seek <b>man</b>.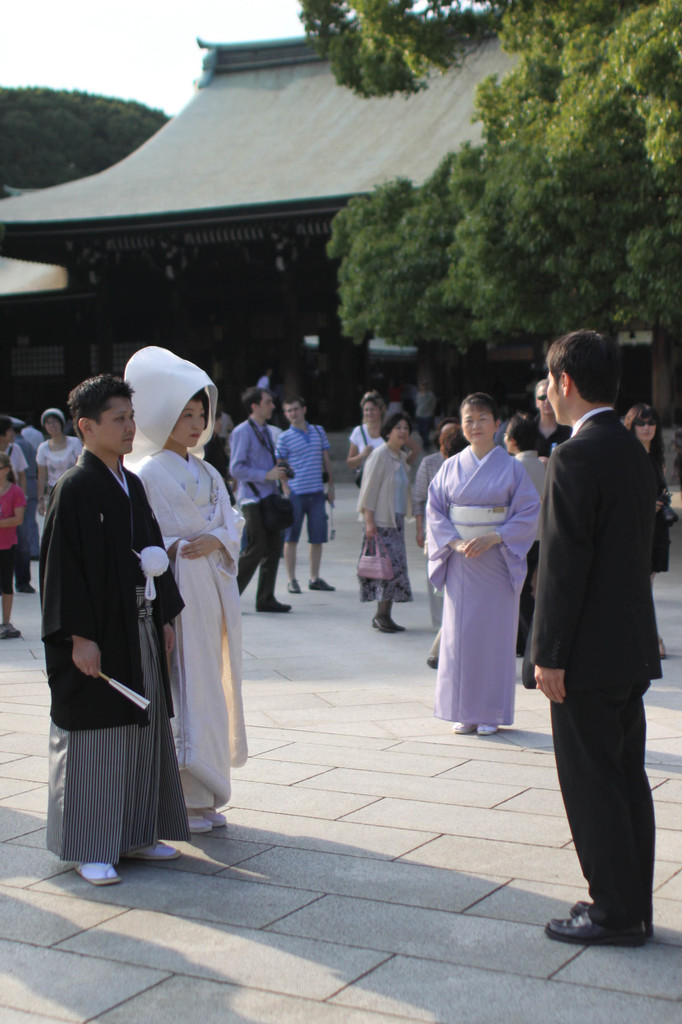
box=[412, 422, 463, 637].
